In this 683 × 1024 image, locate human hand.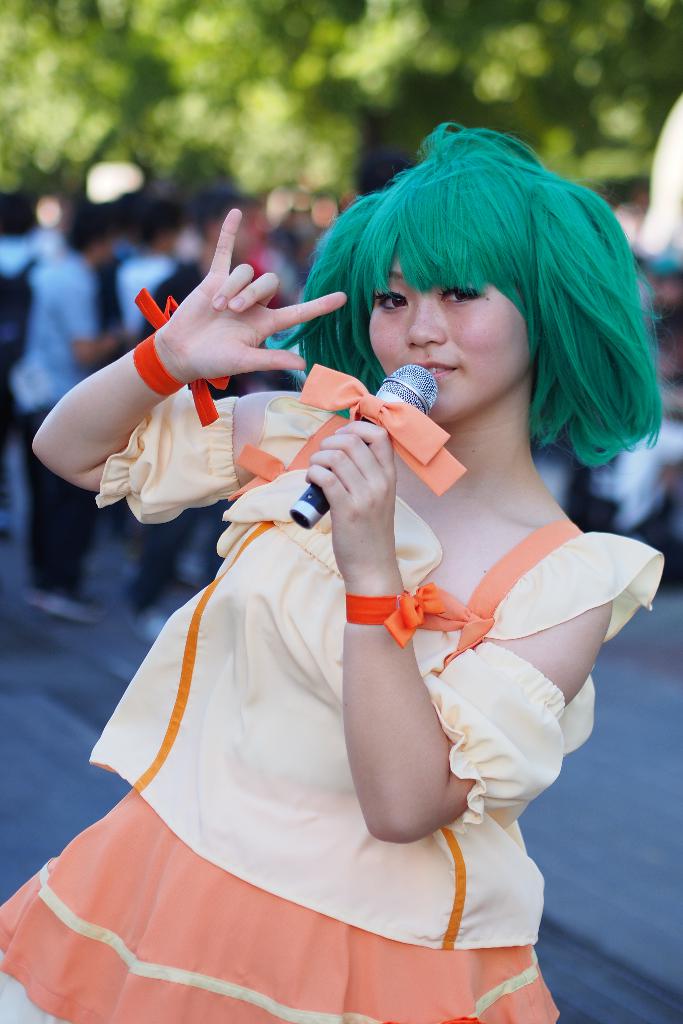
Bounding box: [x1=306, y1=419, x2=402, y2=594].
